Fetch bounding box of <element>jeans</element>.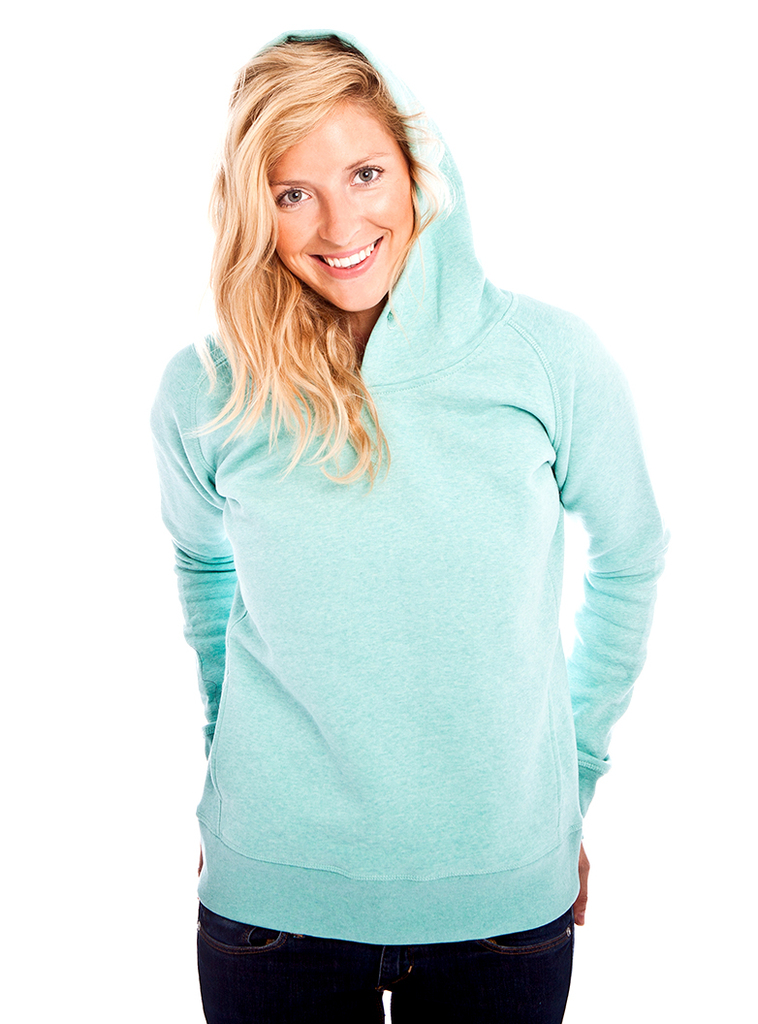
Bbox: left=192, top=901, right=584, bottom=1023.
